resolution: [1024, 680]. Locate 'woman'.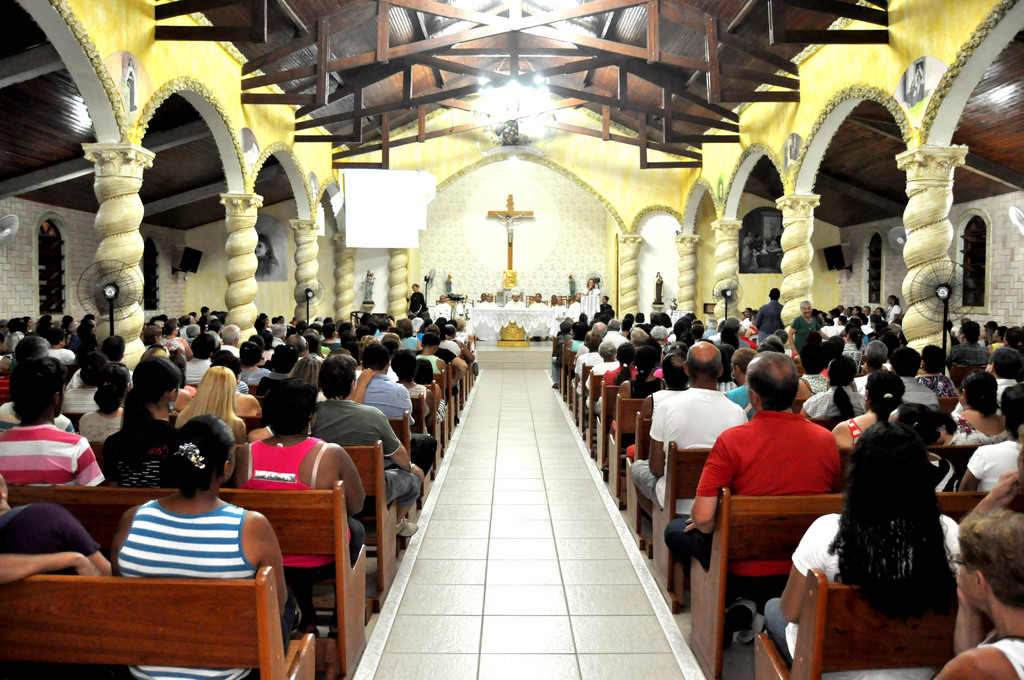
(577, 335, 604, 387).
